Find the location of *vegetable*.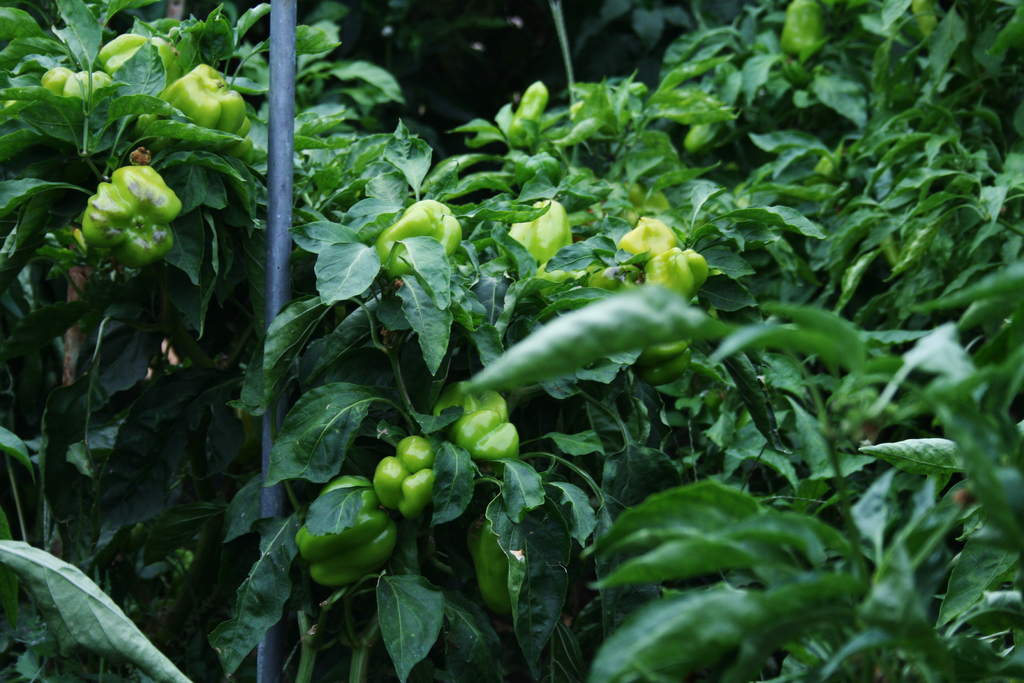
Location: select_region(467, 503, 509, 620).
